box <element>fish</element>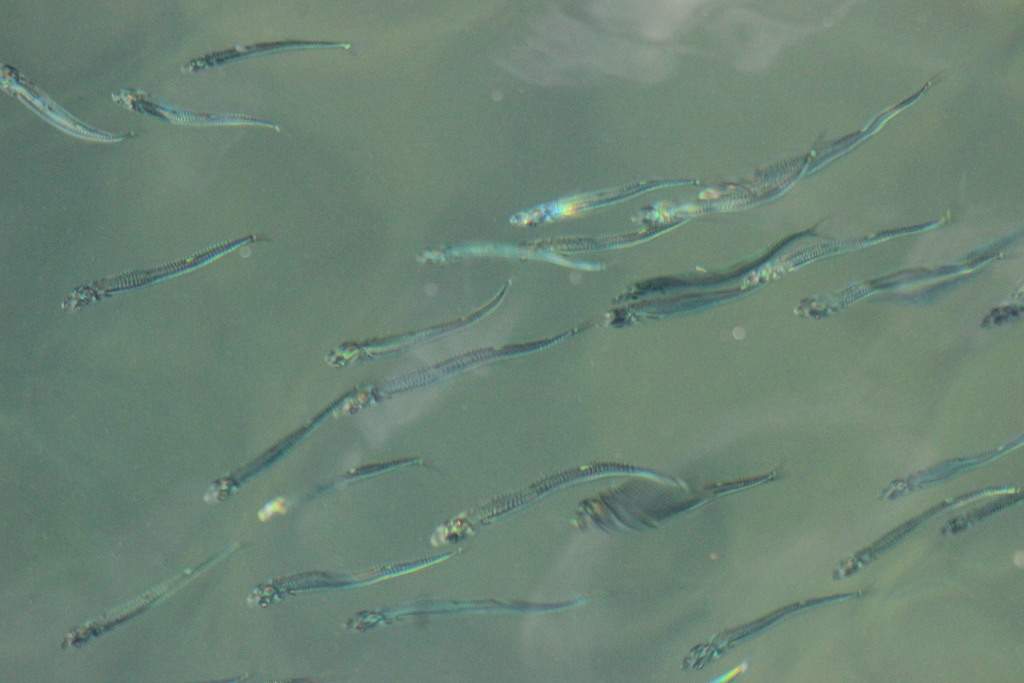
[335,600,581,639]
